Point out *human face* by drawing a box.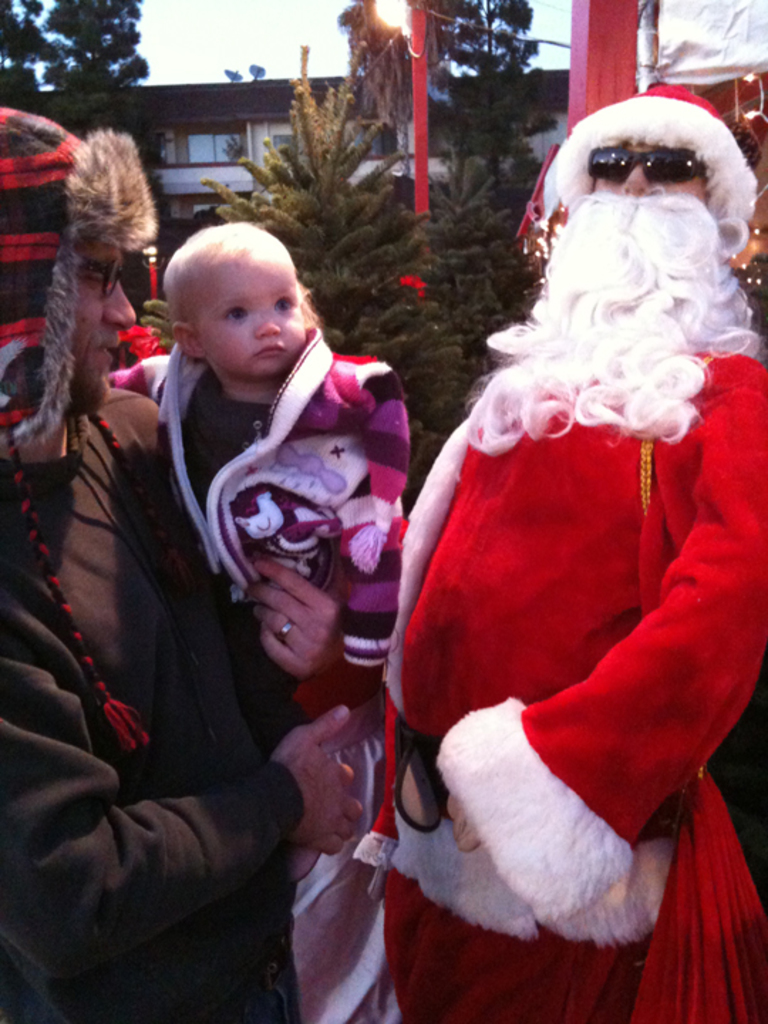
pyautogui.locateOnScreen(70, 242, 138, 405).
